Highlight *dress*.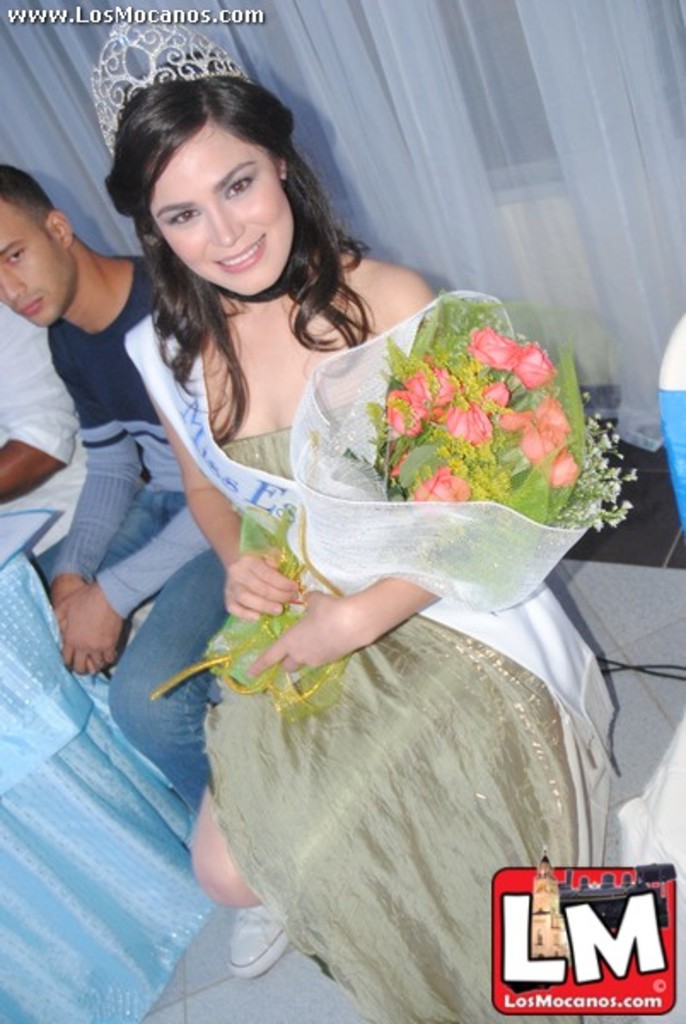
Highlighted region: Rect(210, 404, 580, 1022).
